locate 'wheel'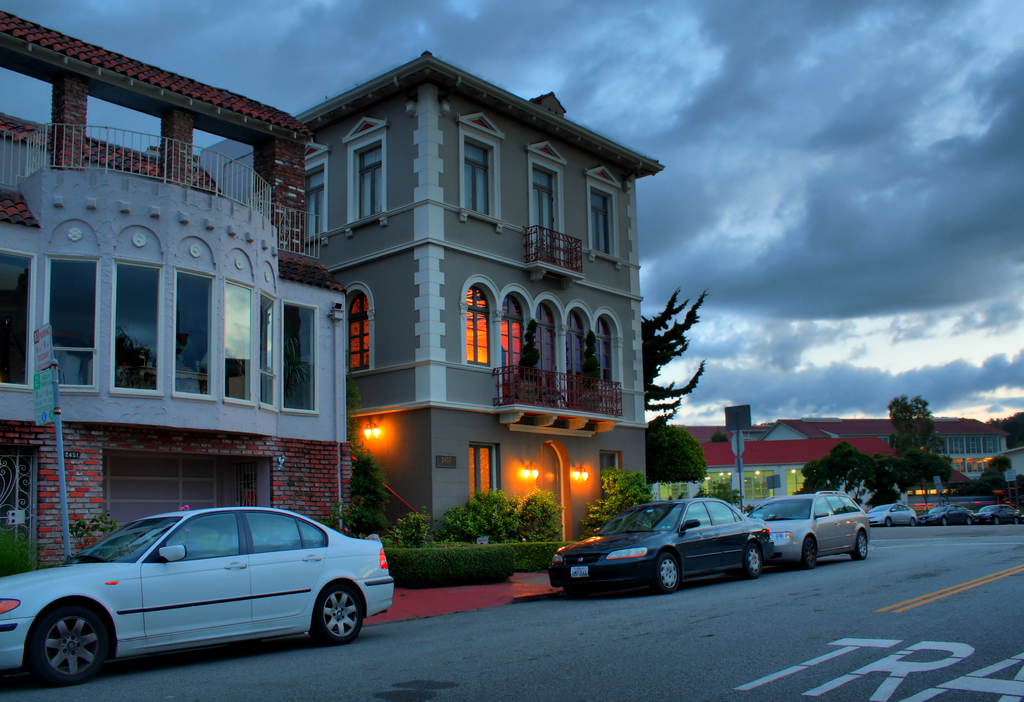
detection(317, 588, 362, 644)
